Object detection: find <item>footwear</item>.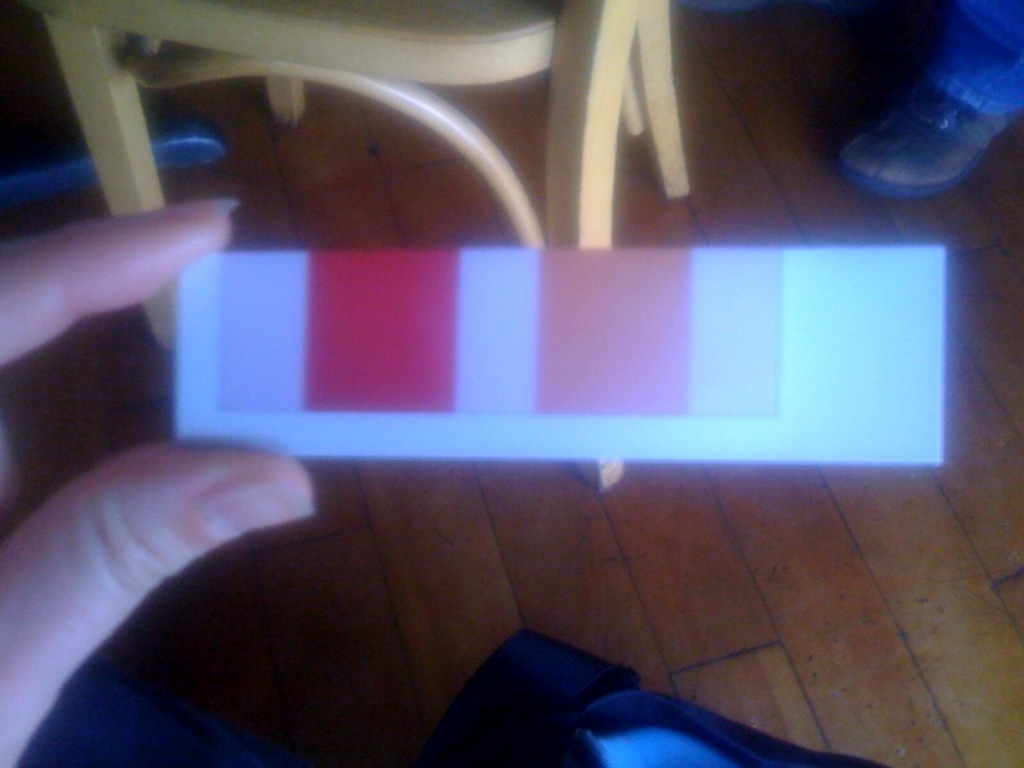
[left=832, top=78, right=1023, bottom=202].
